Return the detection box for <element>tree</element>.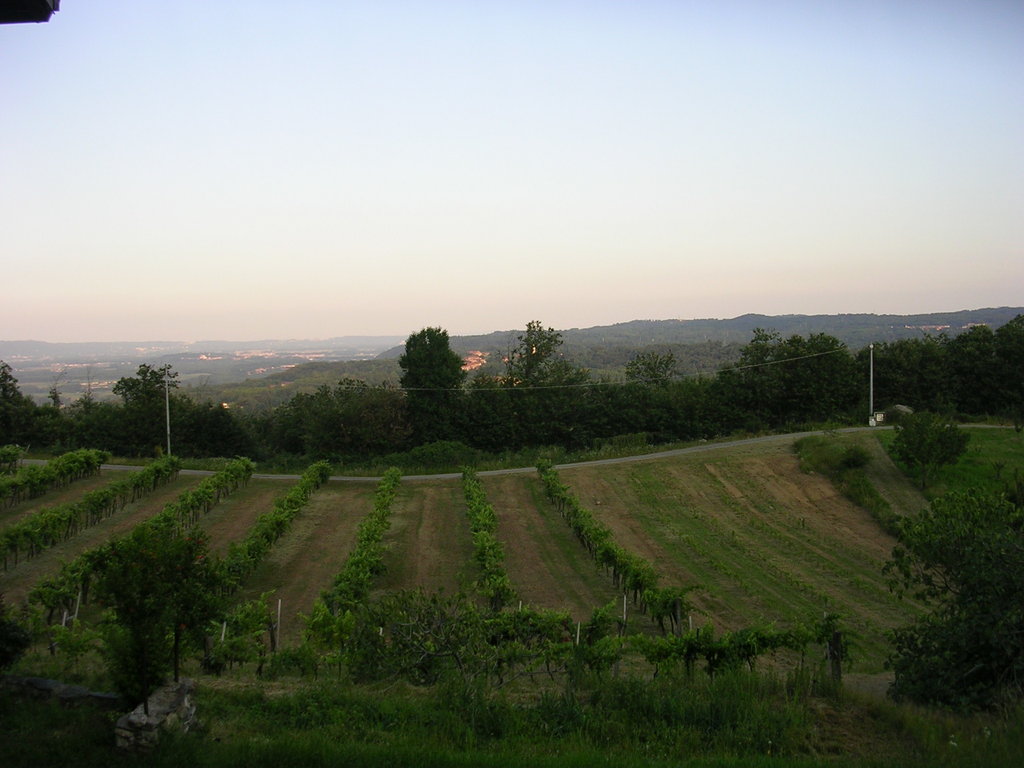
rect(892, 408, 988, 509).
